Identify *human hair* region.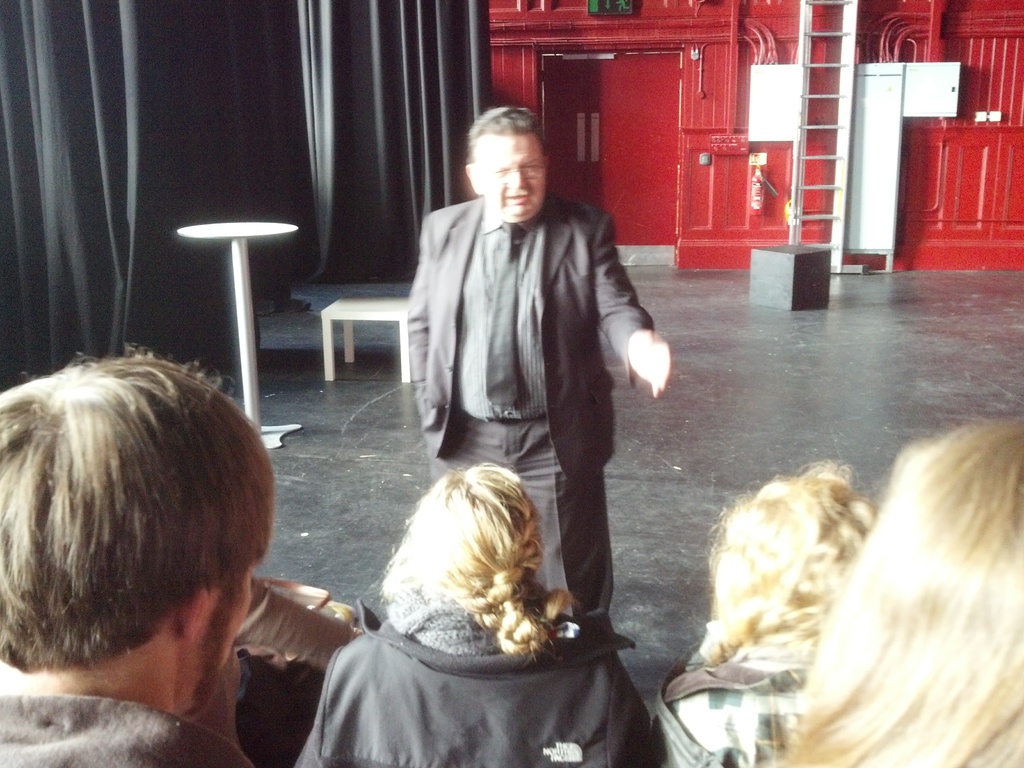
Region: Rect(767, 415, 1023, 767).
